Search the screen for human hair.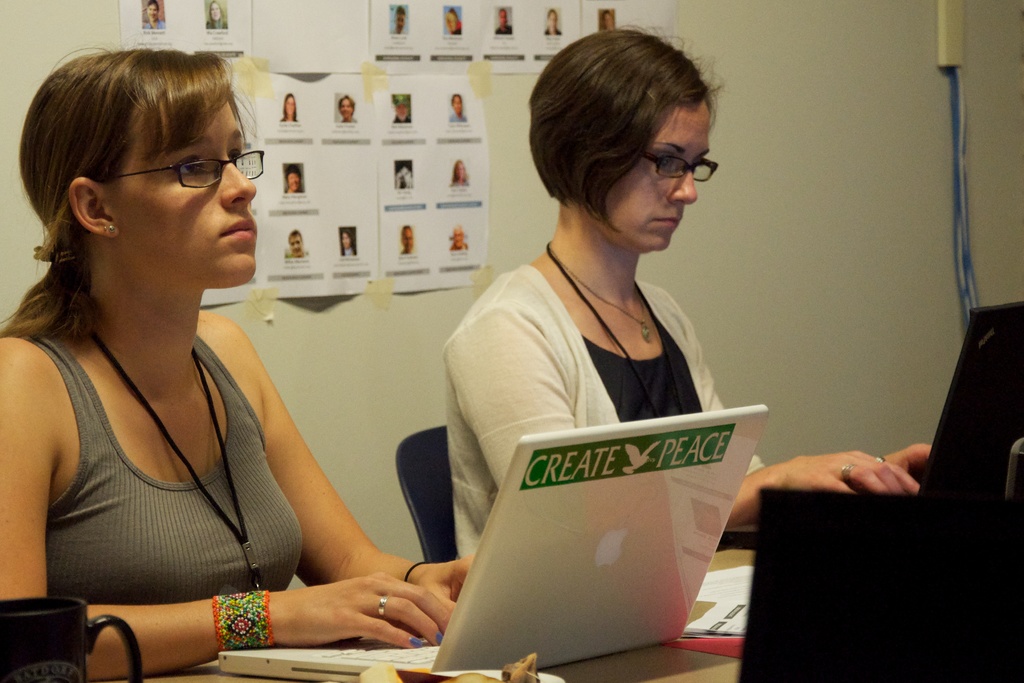
Found at bbox(449, 94, 462, 106).
